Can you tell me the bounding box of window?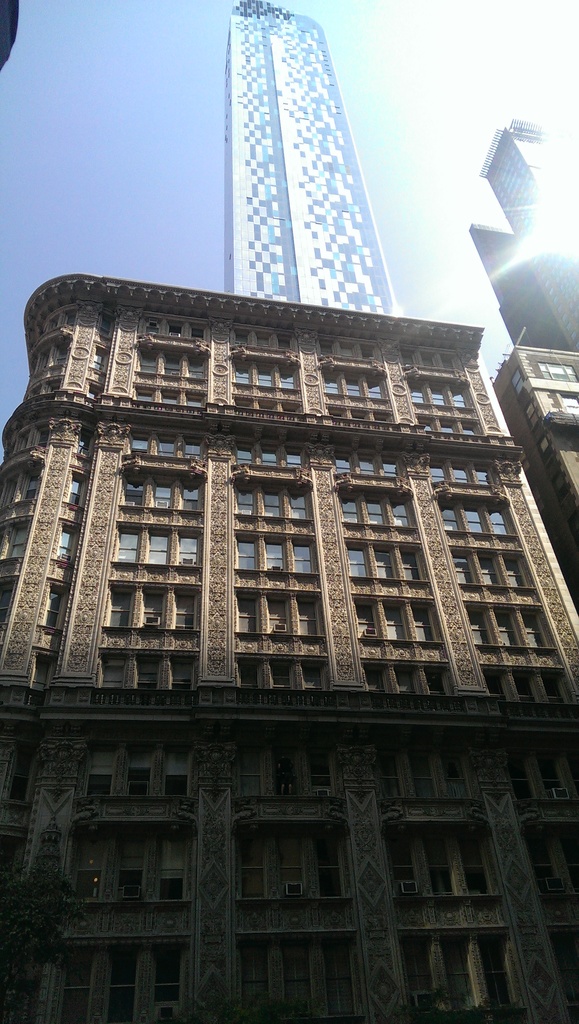
left=231, top=812, right=349, bottom=929.
